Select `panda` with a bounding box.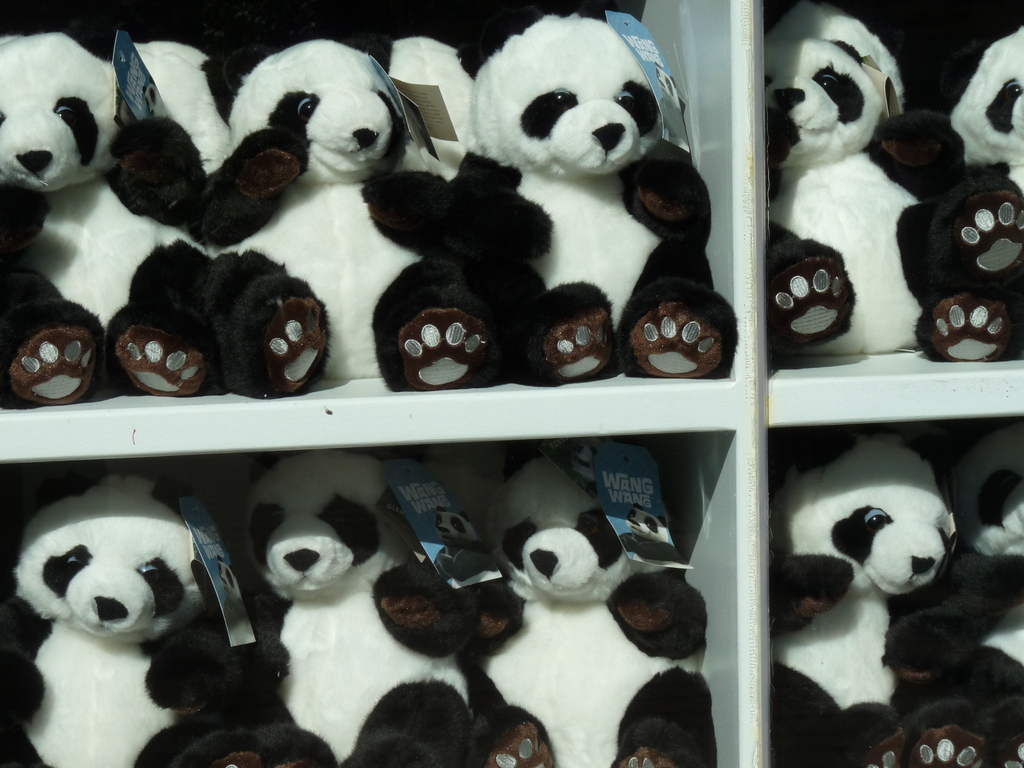
crop(210, 22, 508, 402).
